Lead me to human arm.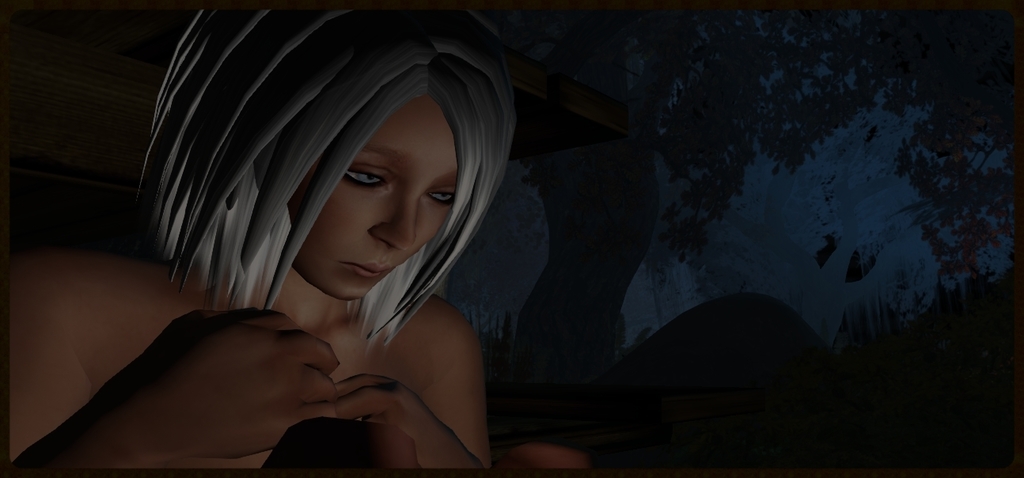
Lead to 336/375/483/470.
